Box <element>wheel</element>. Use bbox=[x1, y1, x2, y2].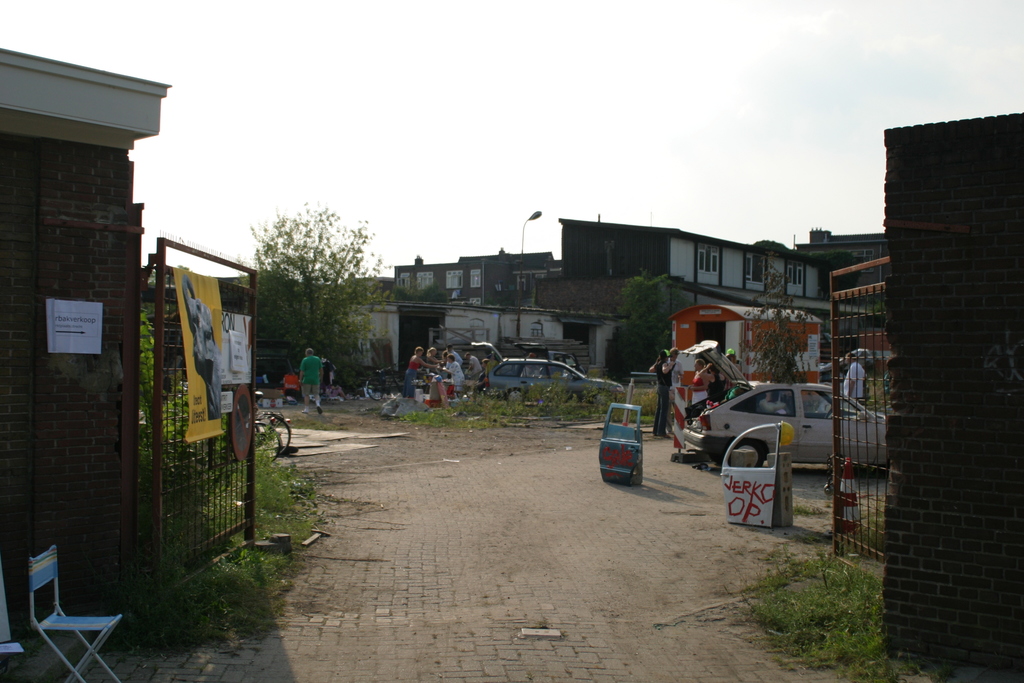
bbox=[257, 415, 290, 454].
